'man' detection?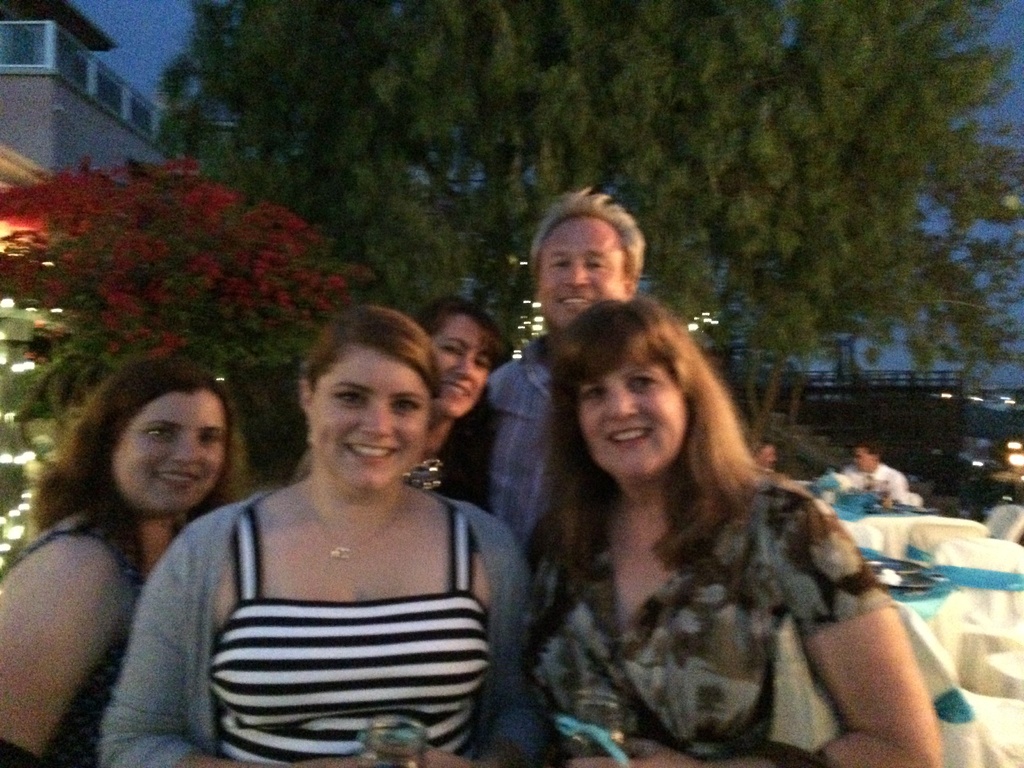
crop(473, 188, 650, 559)
